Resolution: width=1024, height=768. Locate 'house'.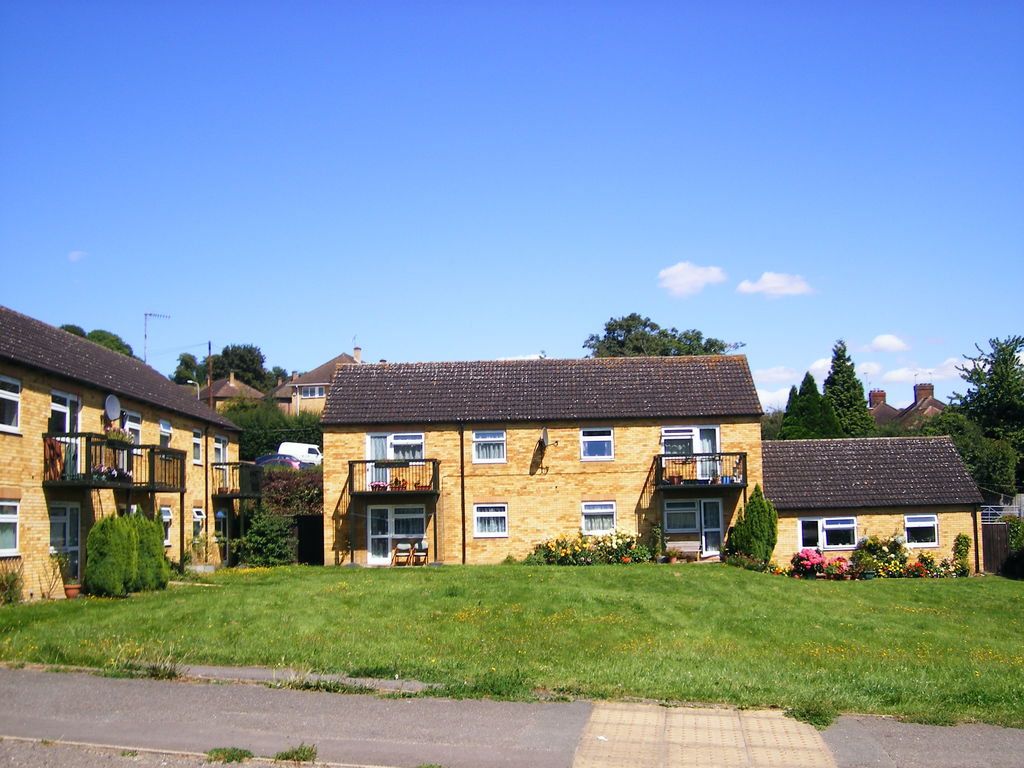
BBox(191, 365, 259, 423).
